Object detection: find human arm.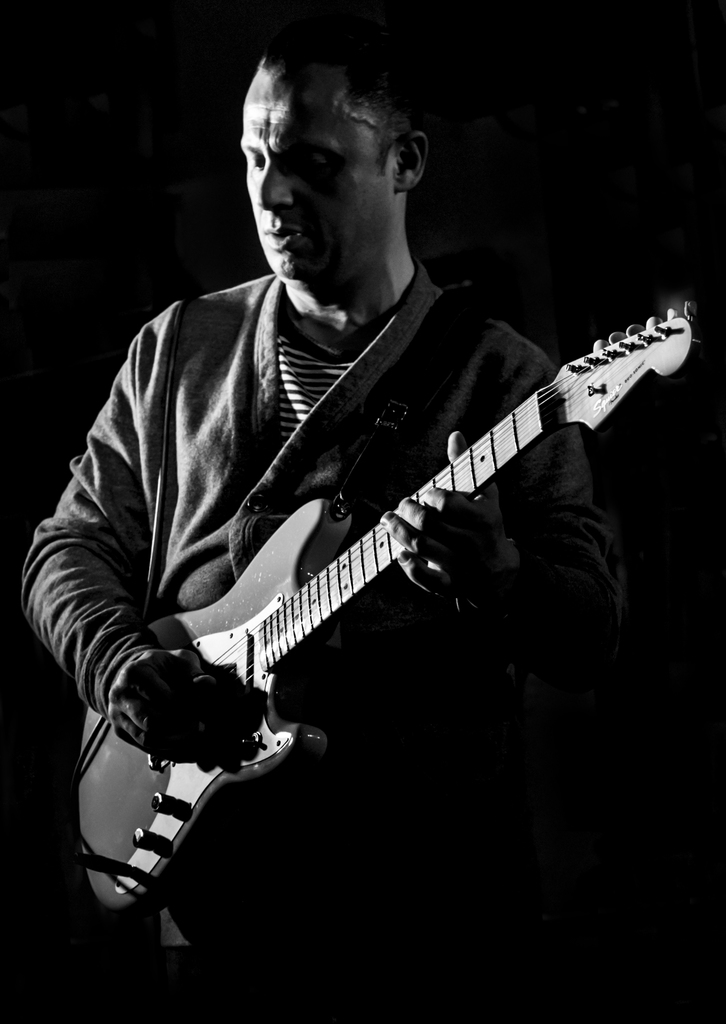
[x1=380, y1=353, x2=635, y2=715].
